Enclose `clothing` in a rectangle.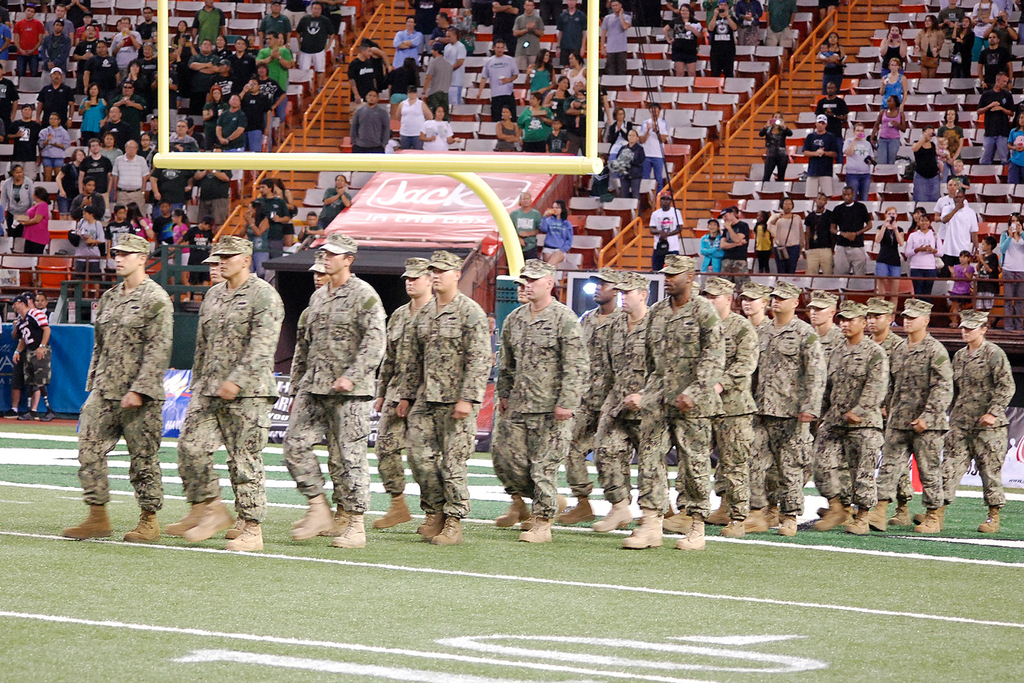
x1=938, y1=342, x2=1016, y2=509.
